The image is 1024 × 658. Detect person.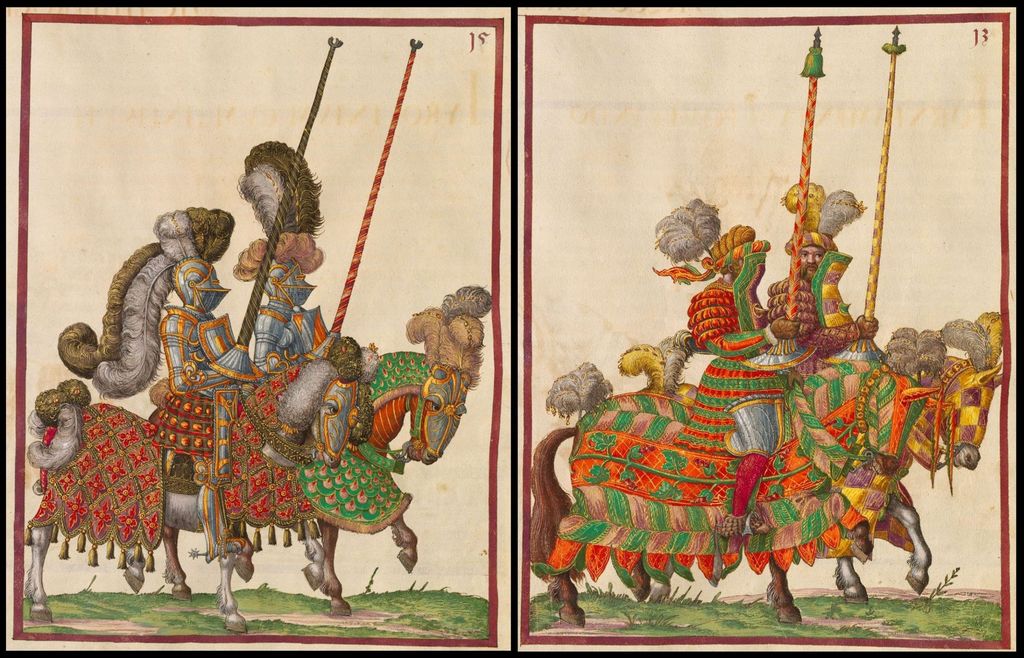
Detection: select_region(232, 134, 329, 367).
